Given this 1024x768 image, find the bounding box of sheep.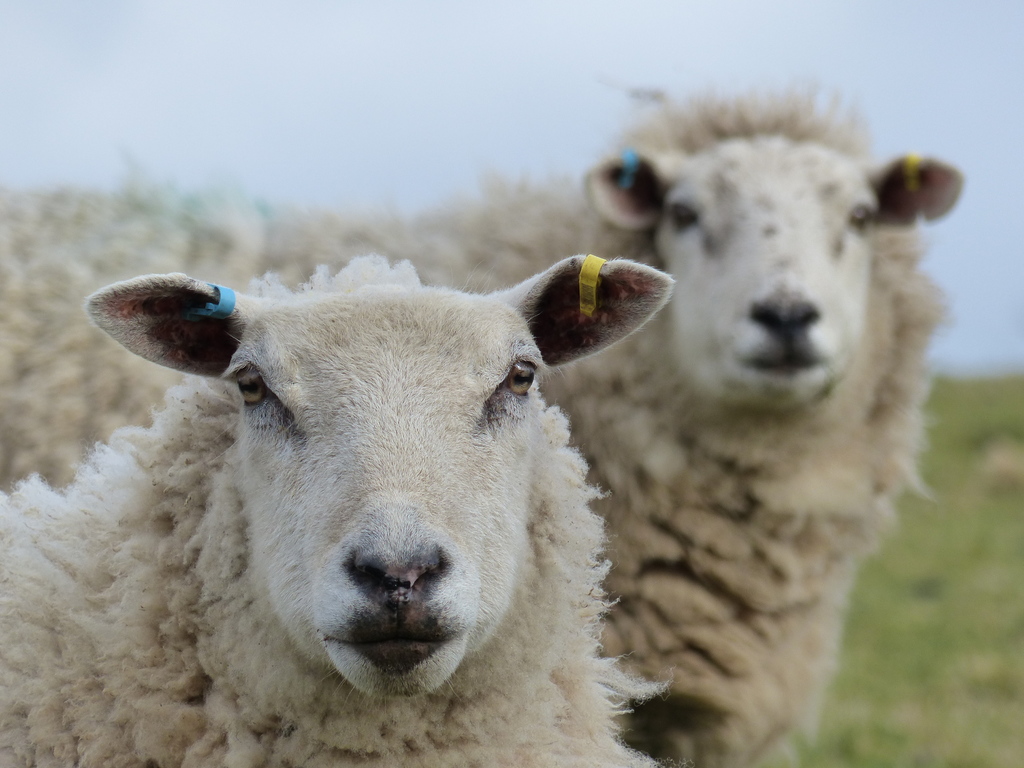
BBox(0, 82, 969, 767).
